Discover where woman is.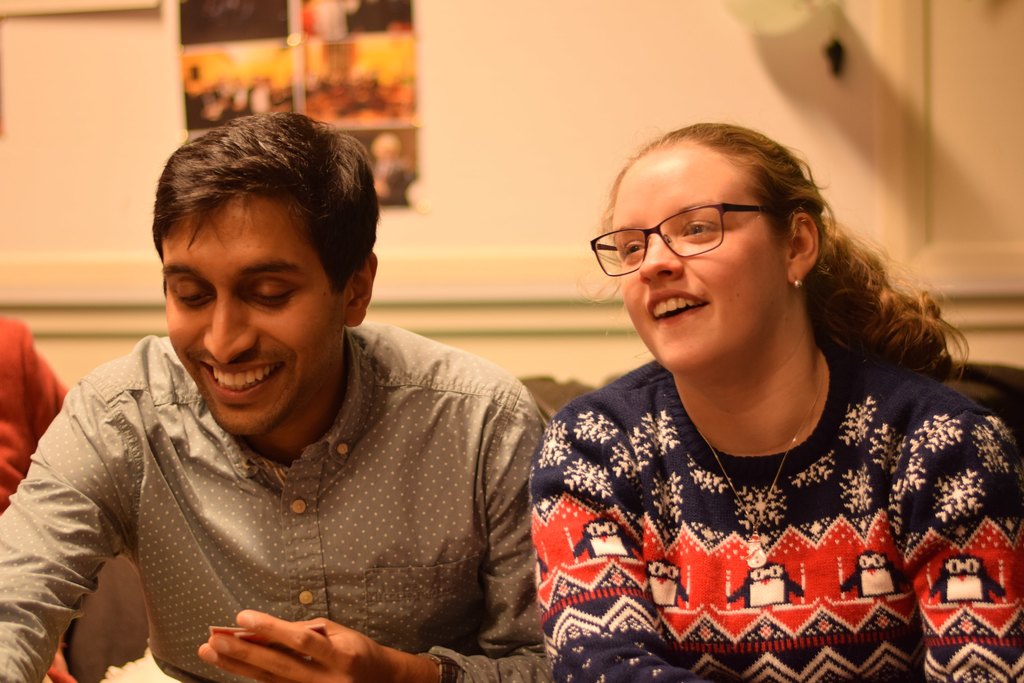
Discovered at 493/111/1006/667.
